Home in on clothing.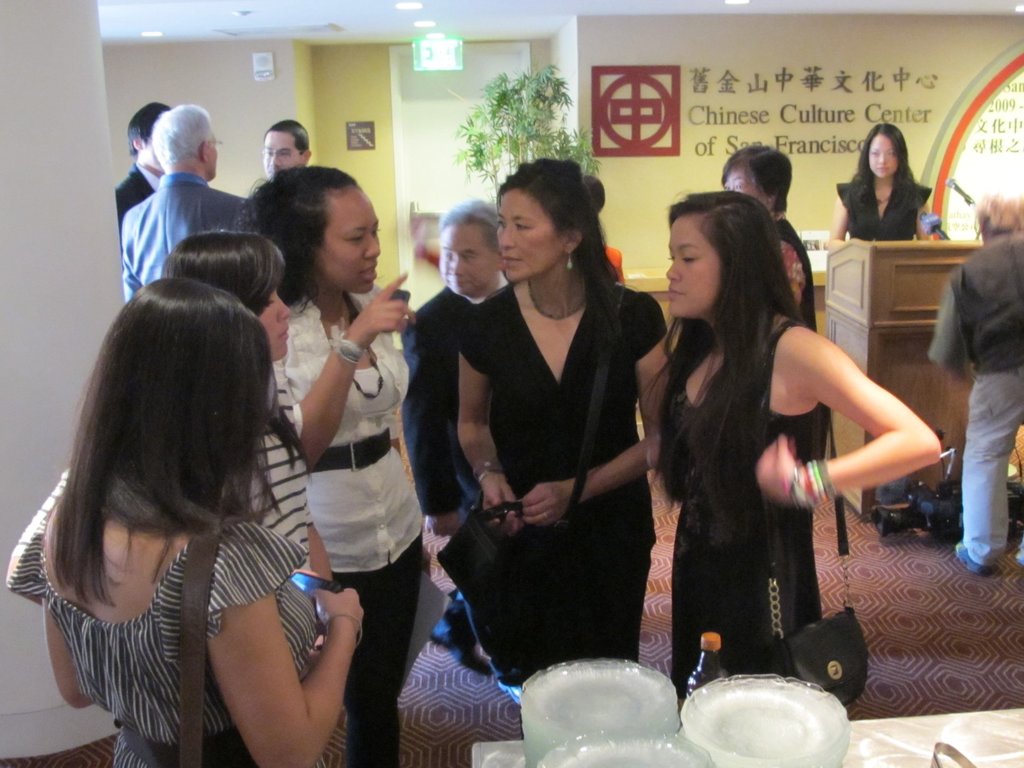
Homed in at 831/175/927/253.
